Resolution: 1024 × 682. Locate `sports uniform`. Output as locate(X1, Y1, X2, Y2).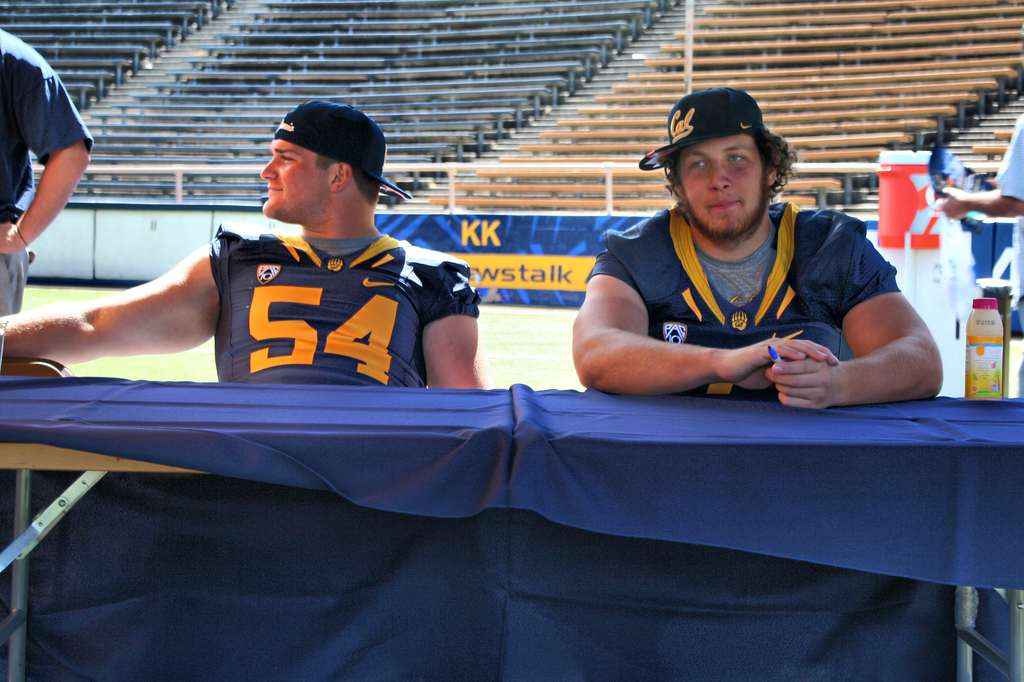
locate(578, 206, 904, 399).
